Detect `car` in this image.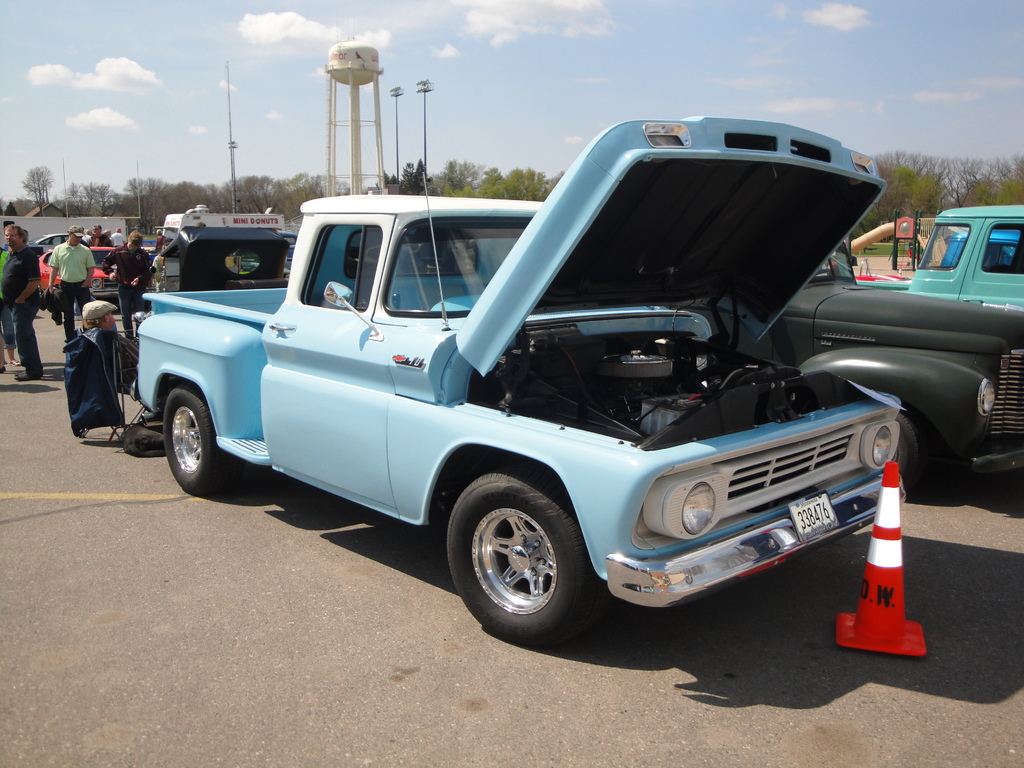
Detection: (left=852, top=202, right=1023, bottom=305).
